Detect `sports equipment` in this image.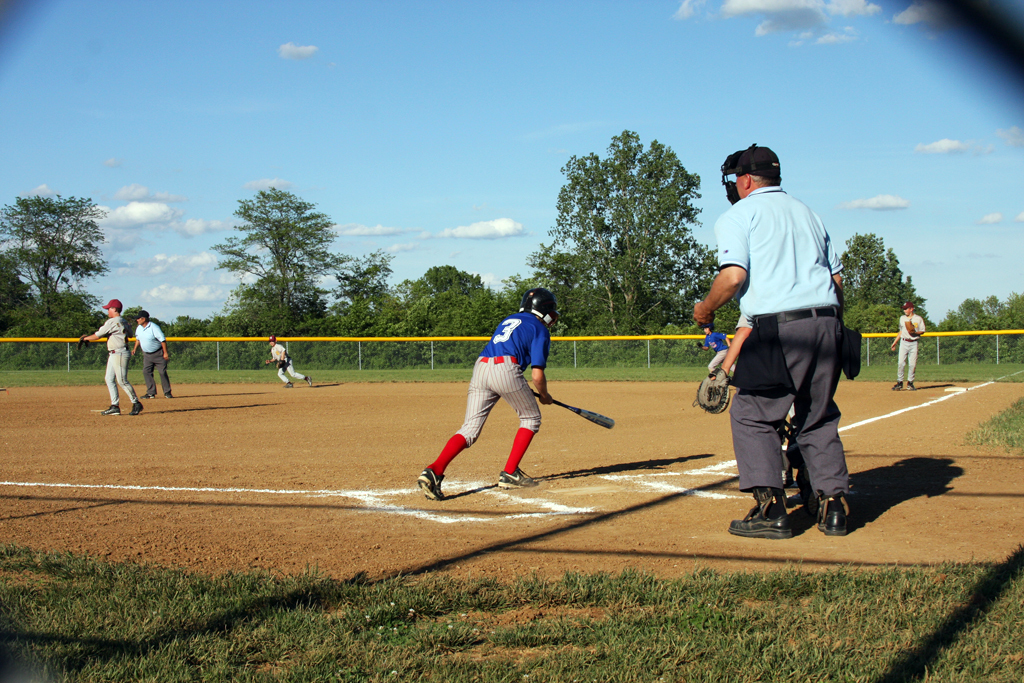
Detection: (x1=718, y1=151, x2=780, y2=204).
